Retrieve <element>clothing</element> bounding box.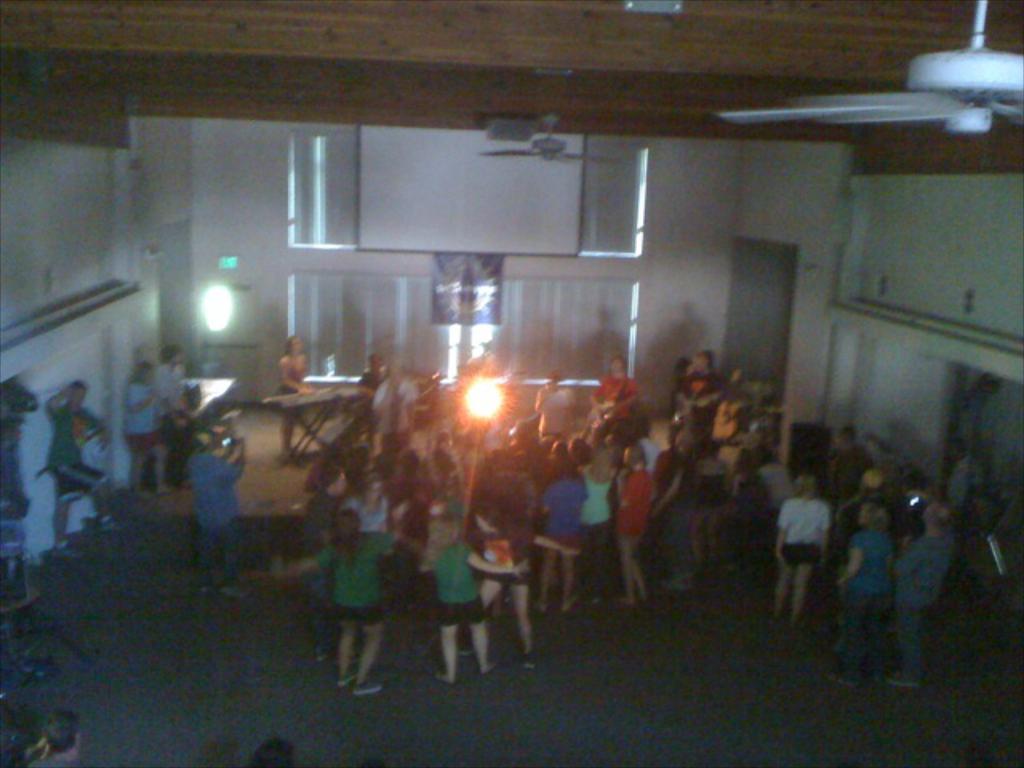
Bounding box: 432 544 480 605.
